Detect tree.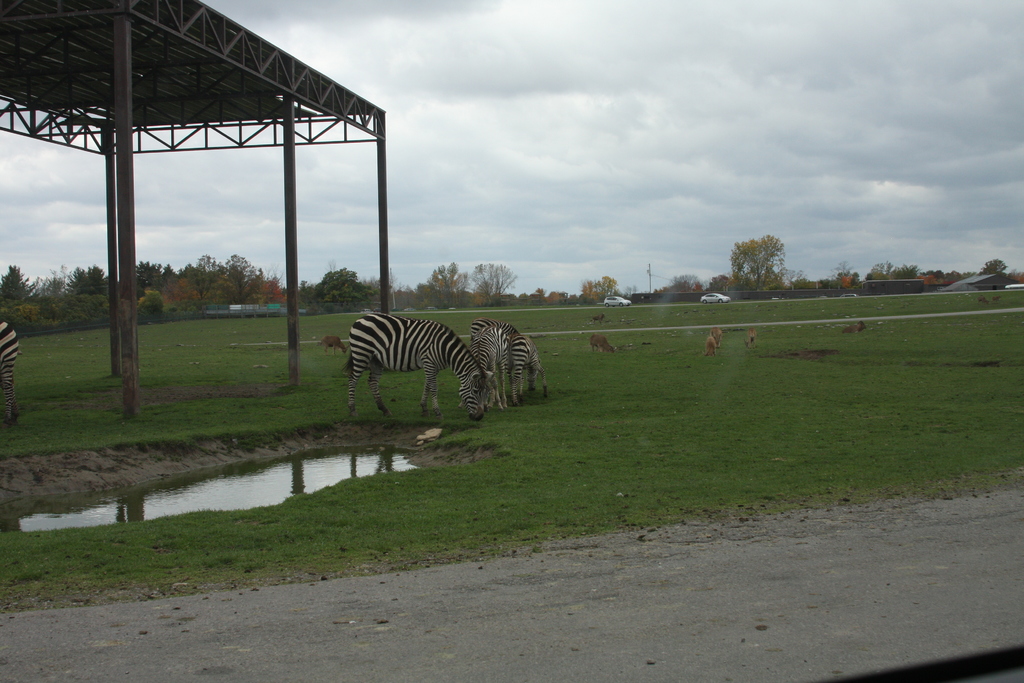
Detected at BBox(671, 274, 698, 297).
